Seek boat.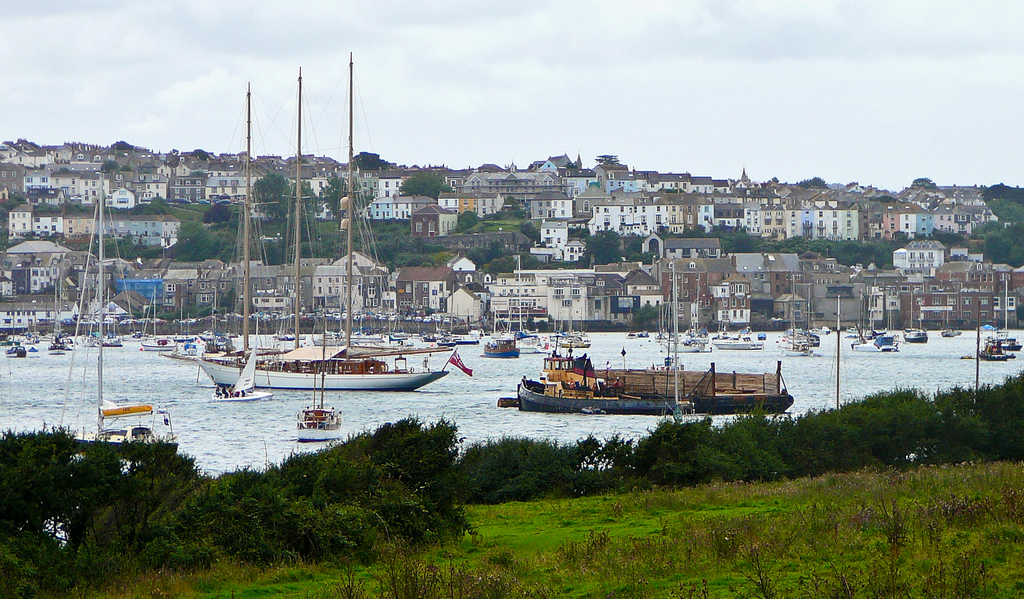
<region>980, 336, 1007, 361</region>.
